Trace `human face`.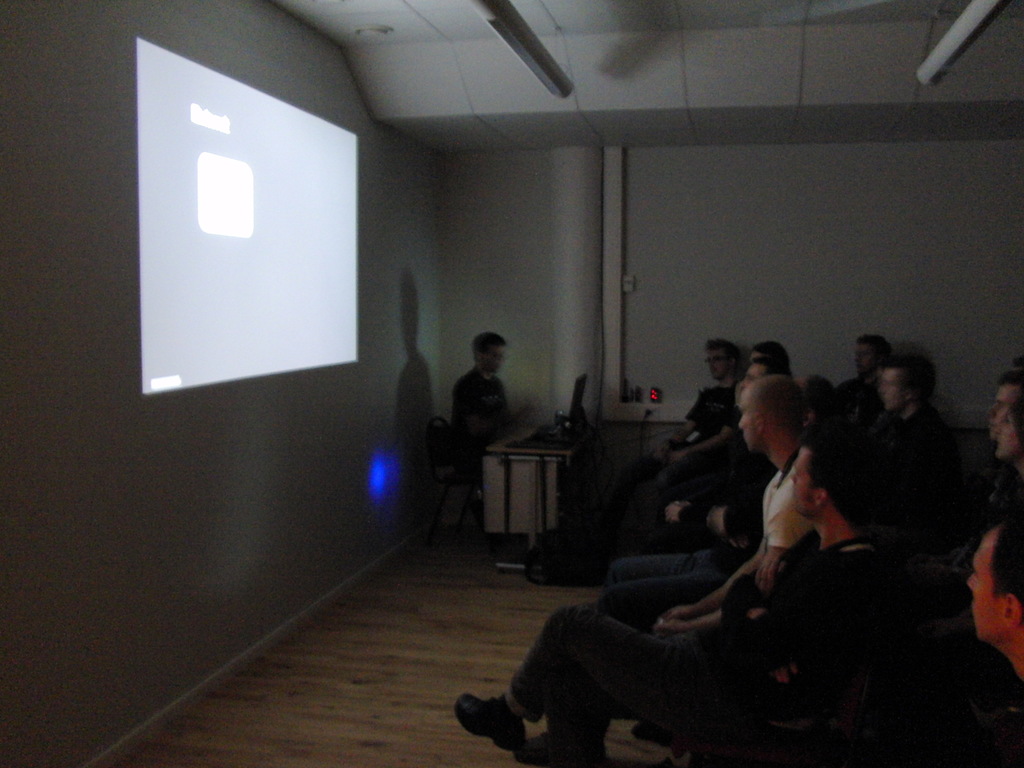
Traced to box=[729, 361, 769, 394].
